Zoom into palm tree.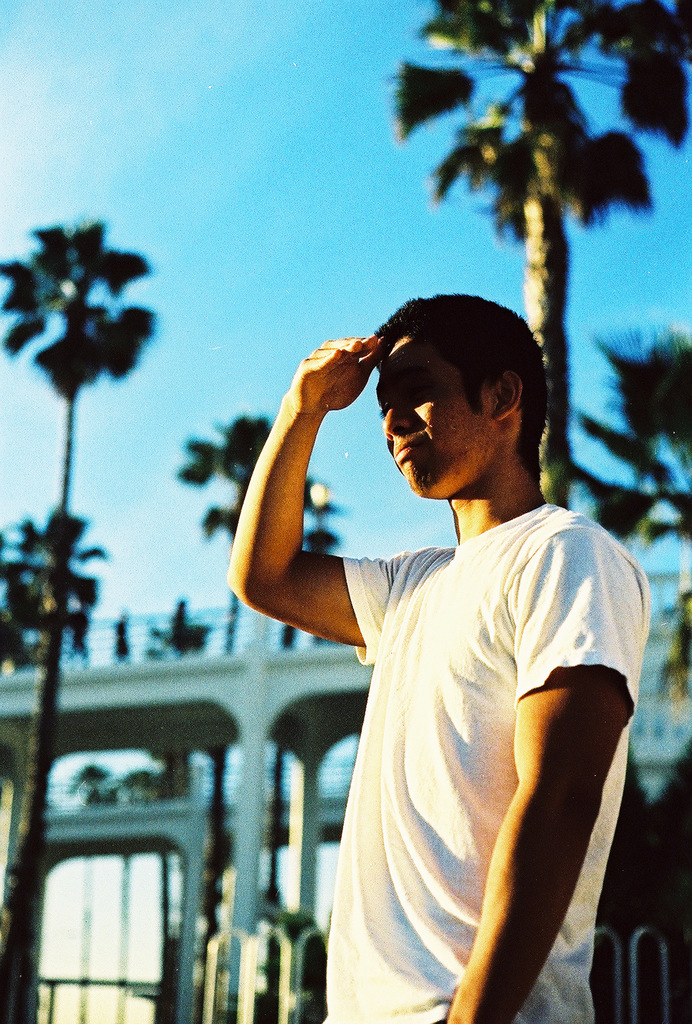
Zoom target: rect(192, 390, 340, 608).
